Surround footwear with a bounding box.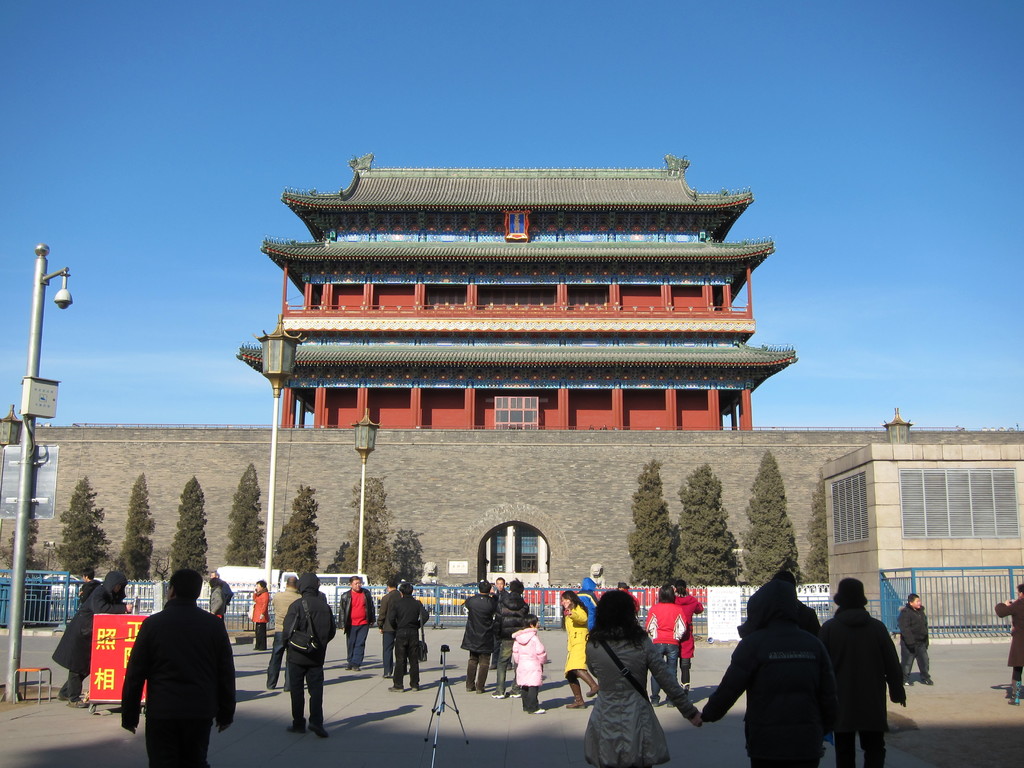
<bbox>287, 724, 305, 735</bbox>.
